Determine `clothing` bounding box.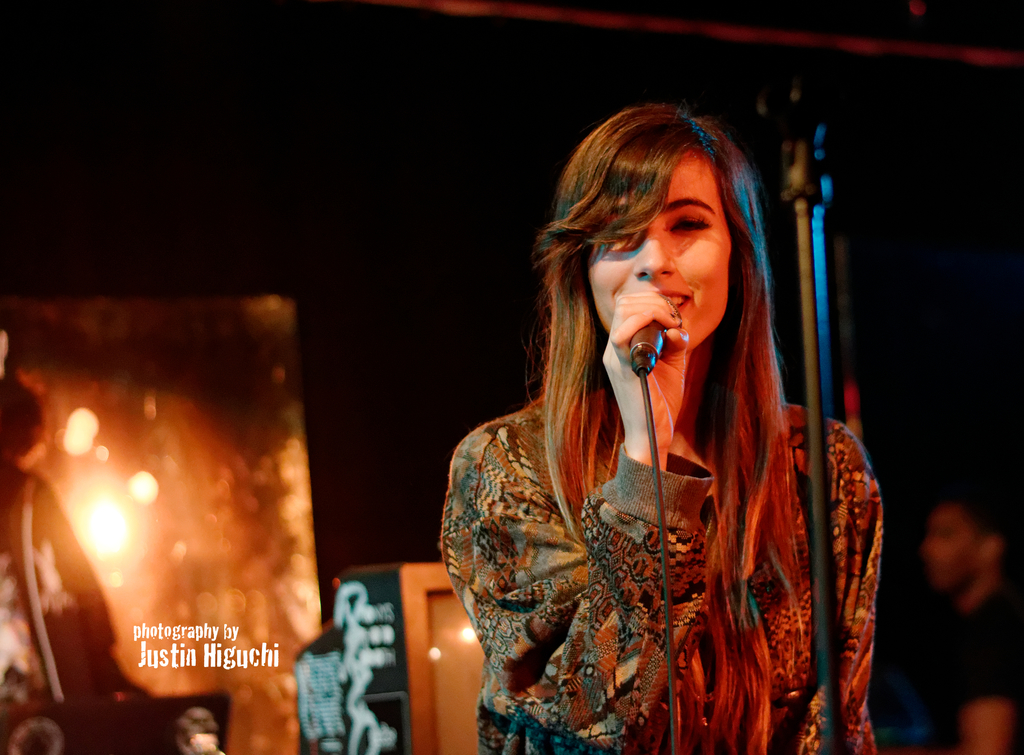
Determined: [left=890, top=576, right=1023, bottom=751].
